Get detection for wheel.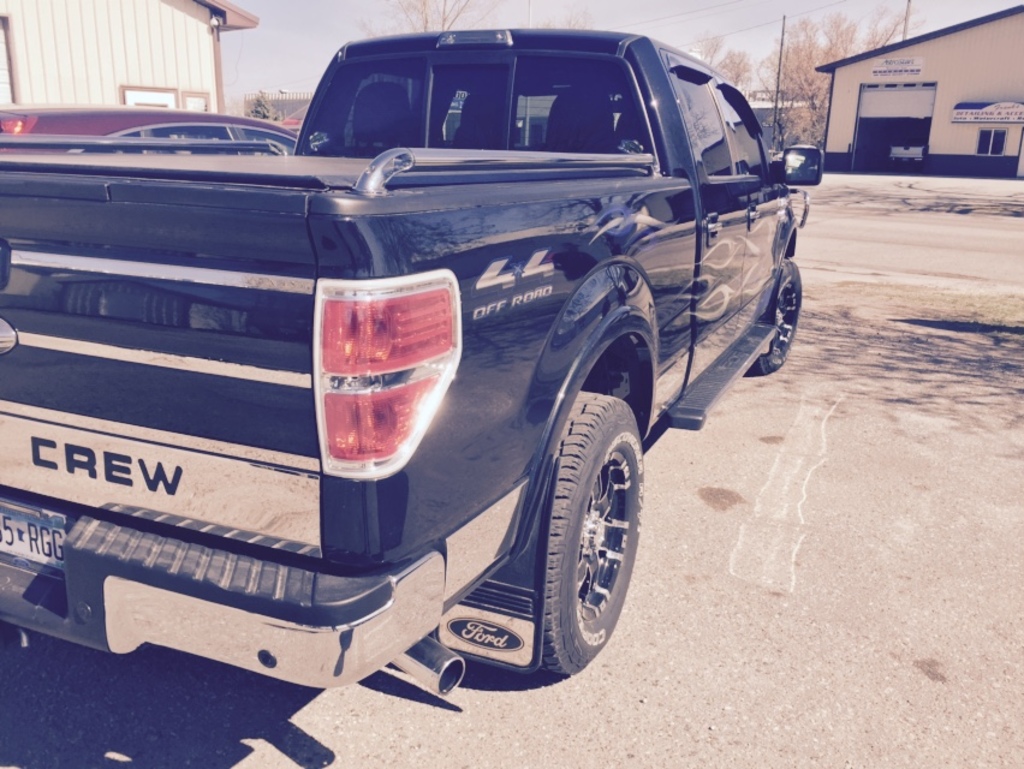
Detection: pyautogui.locateOnScreen(749, 258, 804, 374).
